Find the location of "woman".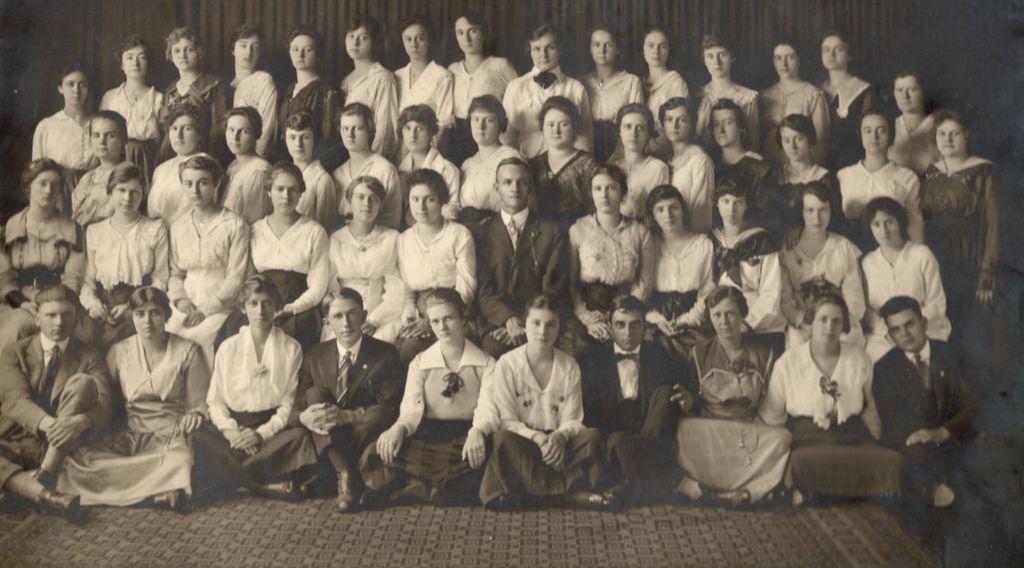
Location: (x1=563, y1=164, x2=664, y2=357).
